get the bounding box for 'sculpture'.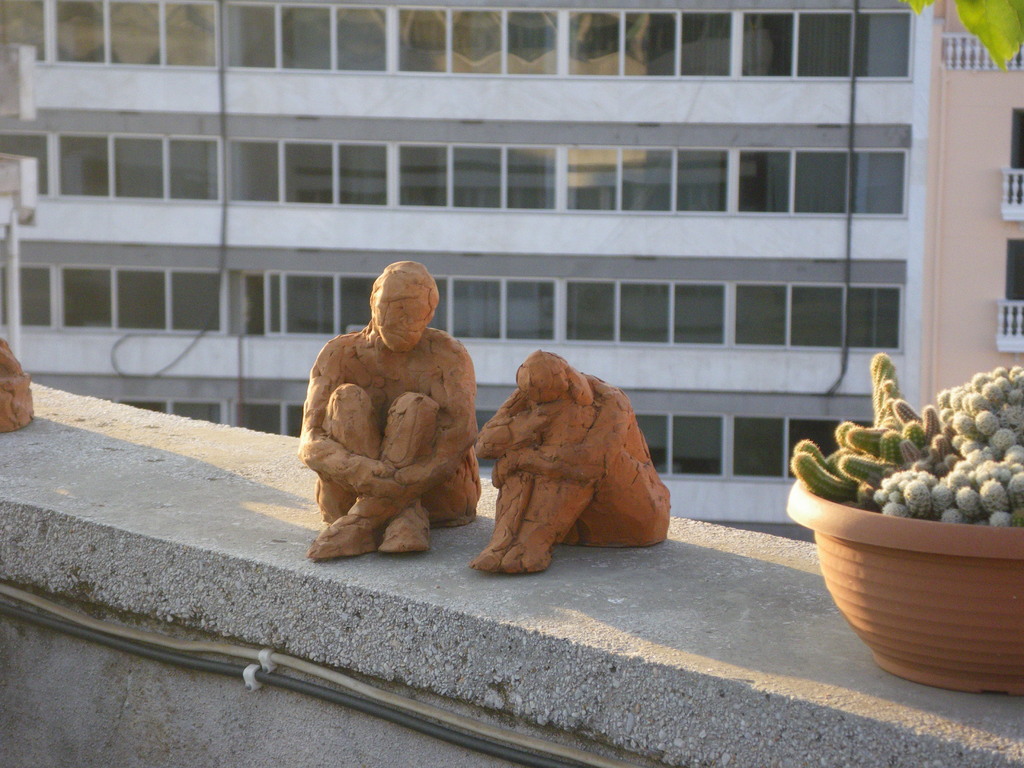
<box>298,278,499,564</box>.
